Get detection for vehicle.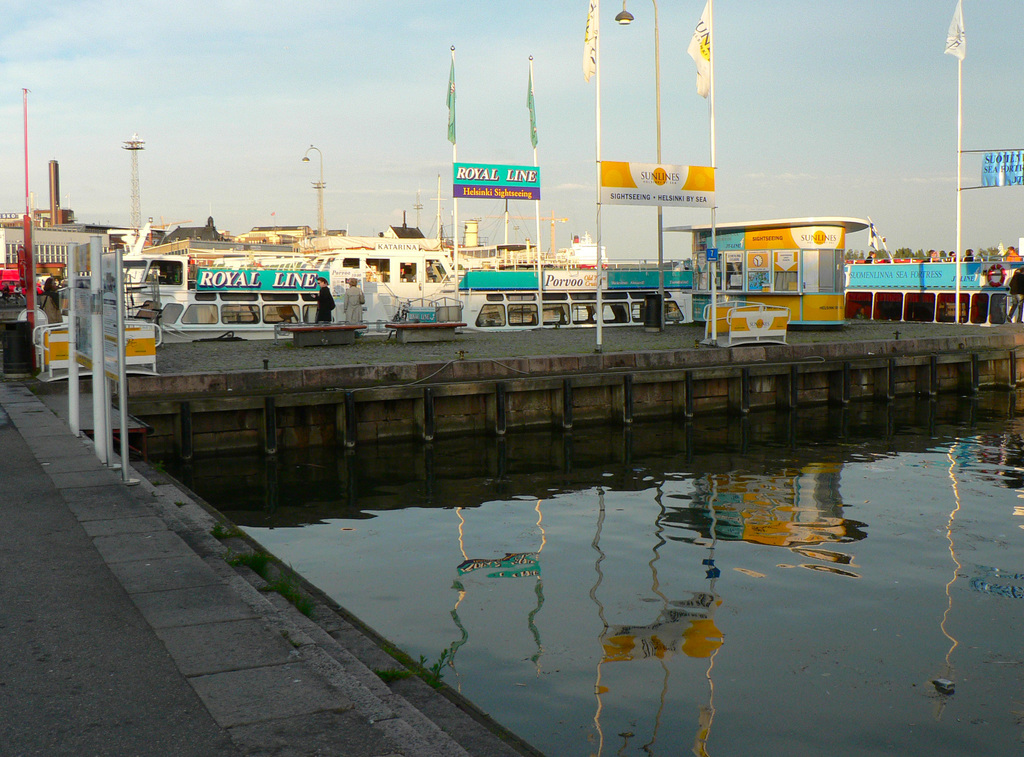
Detection: x1=68 y1=254 x2=331 y2=342.
